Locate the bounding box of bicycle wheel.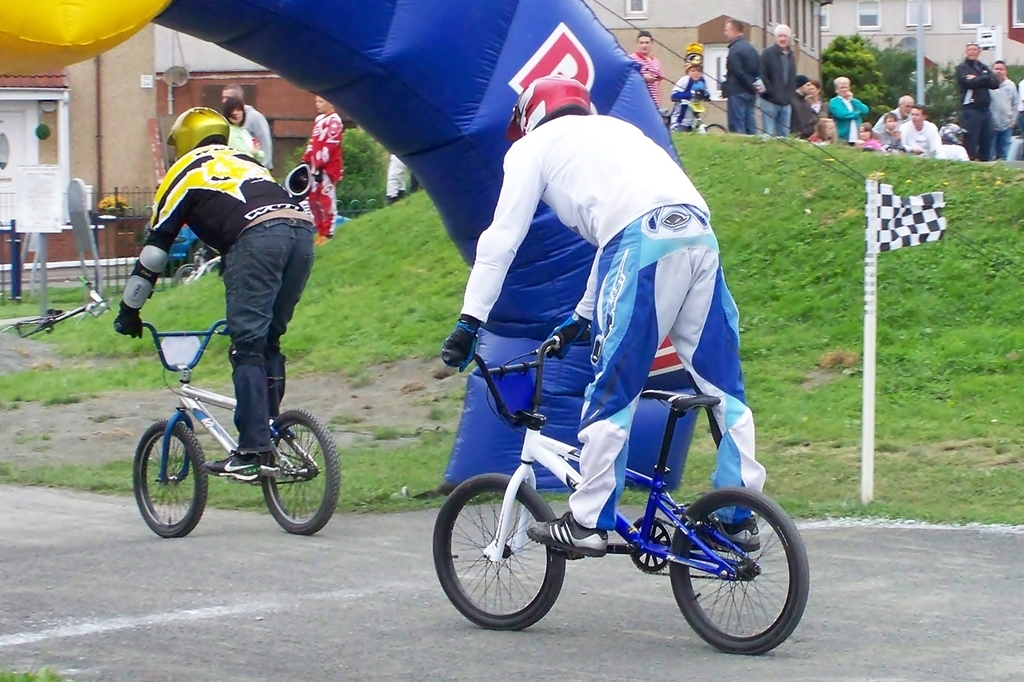
Bounding box: select_region(255, 406, 337, 536).
